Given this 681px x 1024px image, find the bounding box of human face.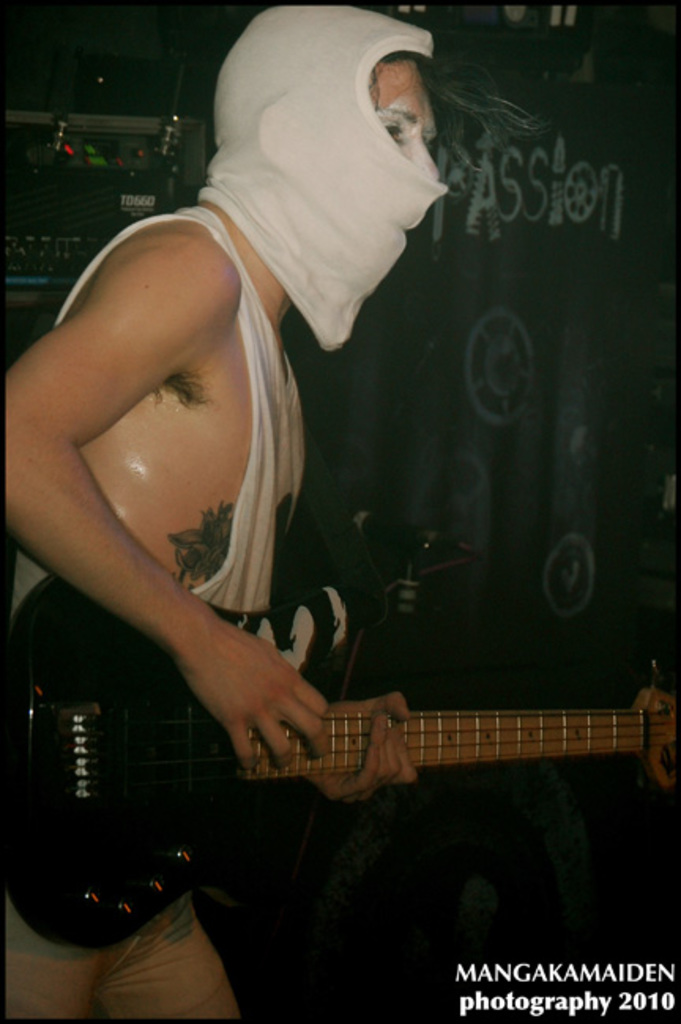
(left=372, top=63, right=438, bottom=180).
